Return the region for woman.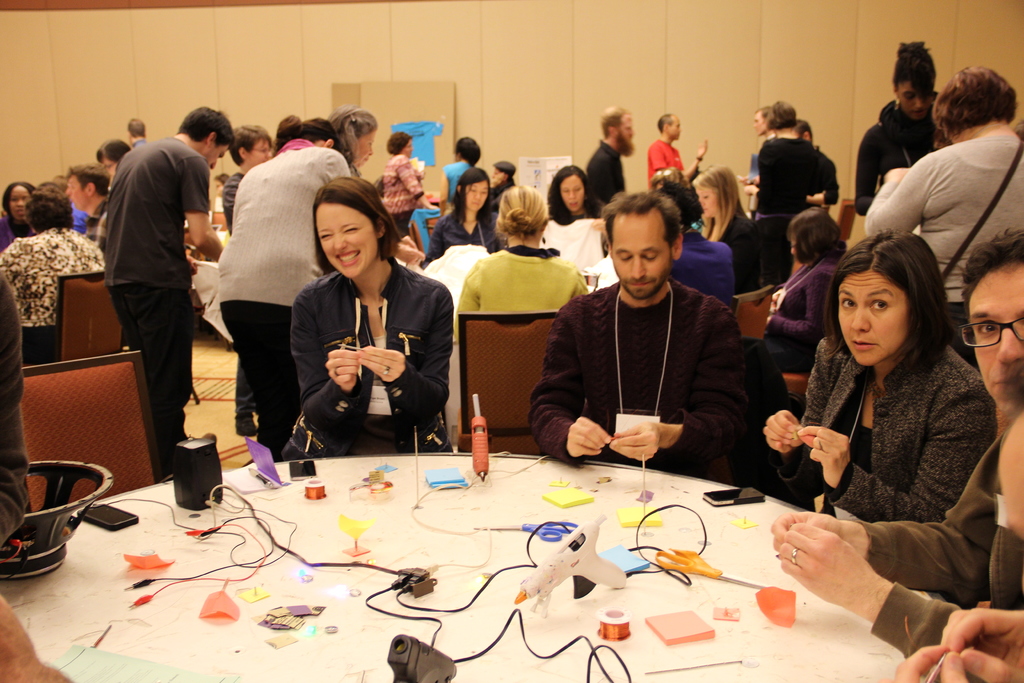
552/163/603/252.
